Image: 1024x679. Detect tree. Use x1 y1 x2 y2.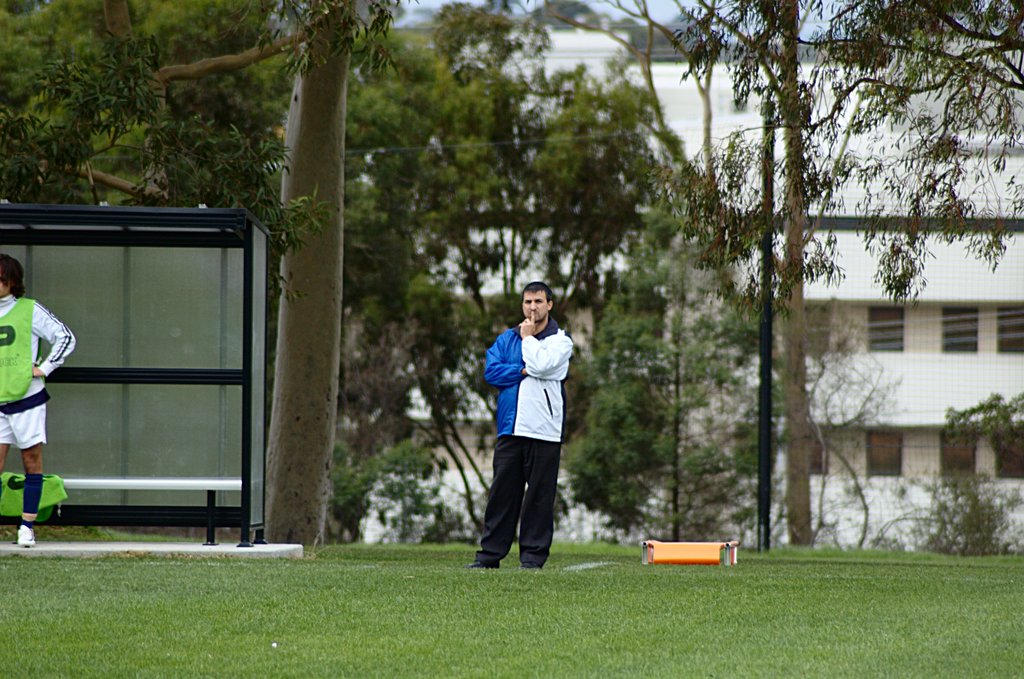
887 450 1023 557.
